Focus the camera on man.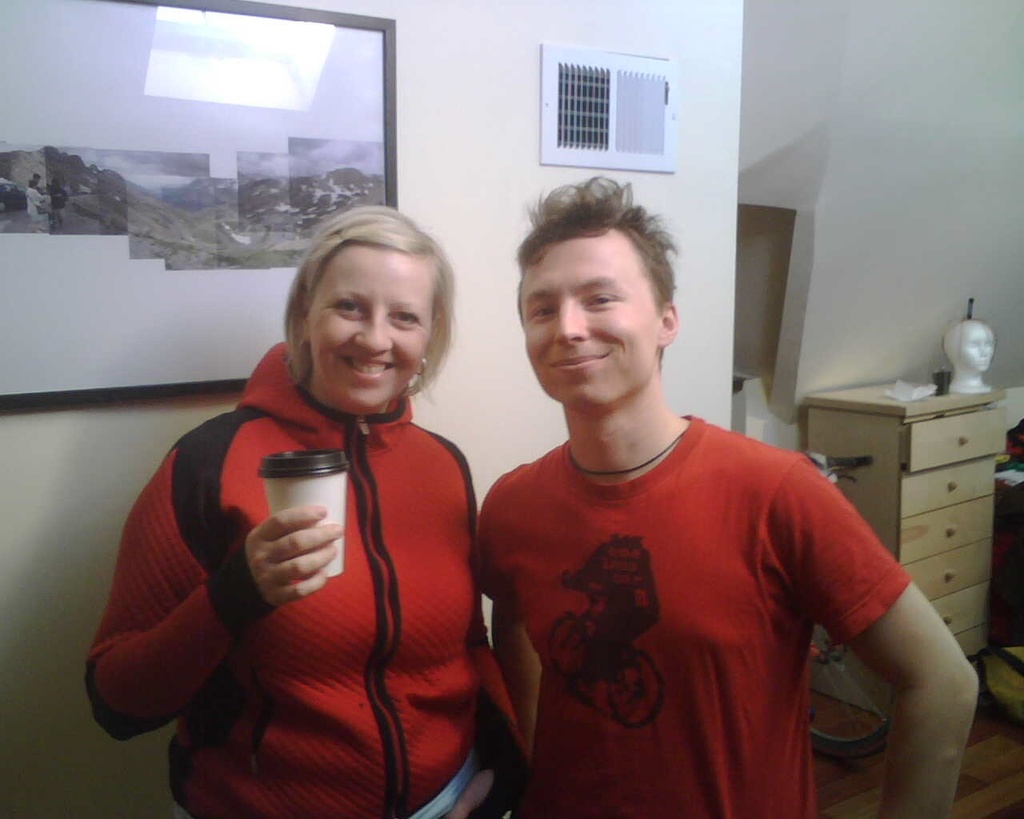
Focus region: 462, 186, 938, 818.
